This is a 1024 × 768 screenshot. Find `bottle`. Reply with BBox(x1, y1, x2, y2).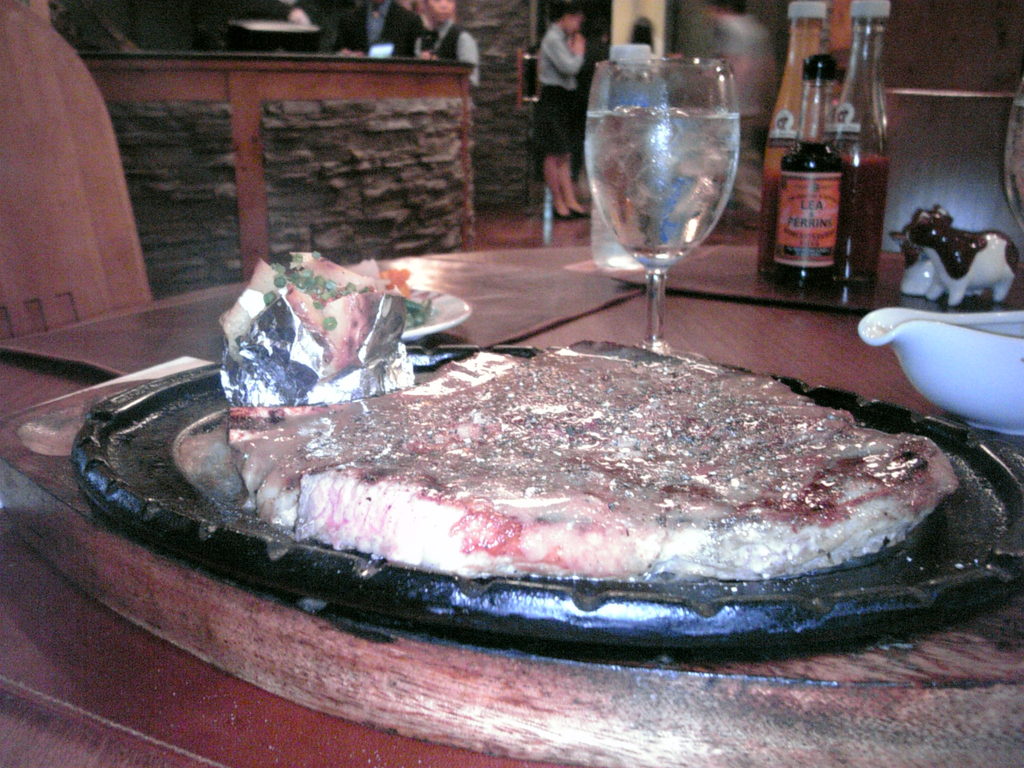
BBox(755, 0, 822, 276).
